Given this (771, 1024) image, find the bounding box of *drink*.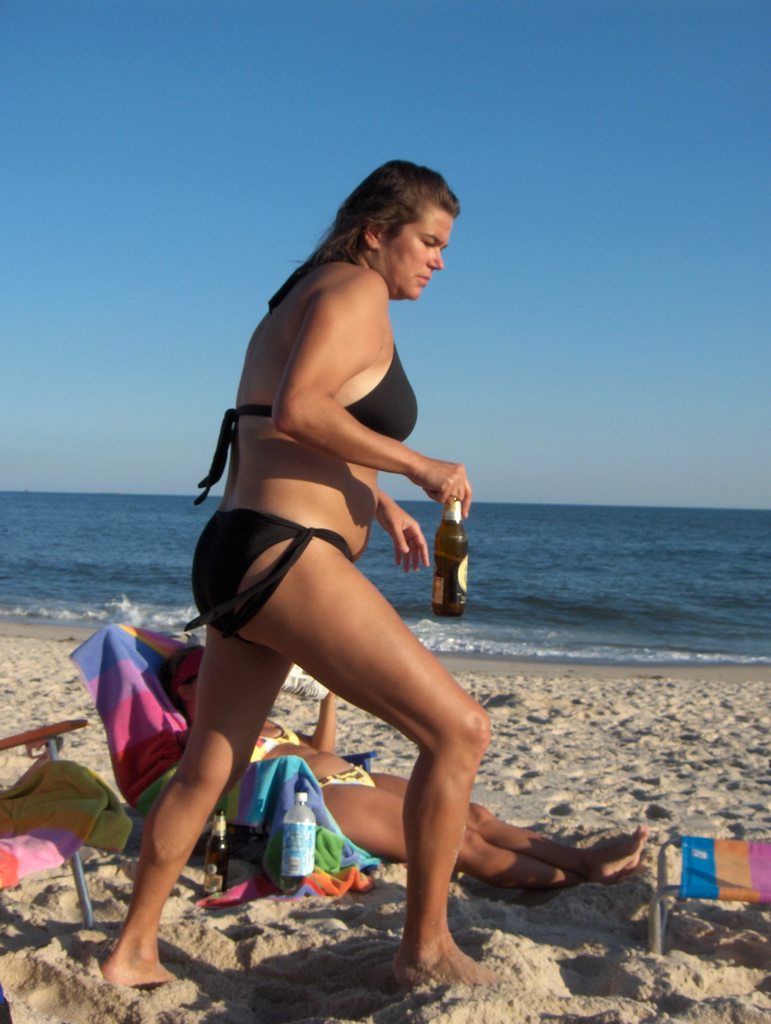
<bbox>428, 552, 476, 622</bbox>.
